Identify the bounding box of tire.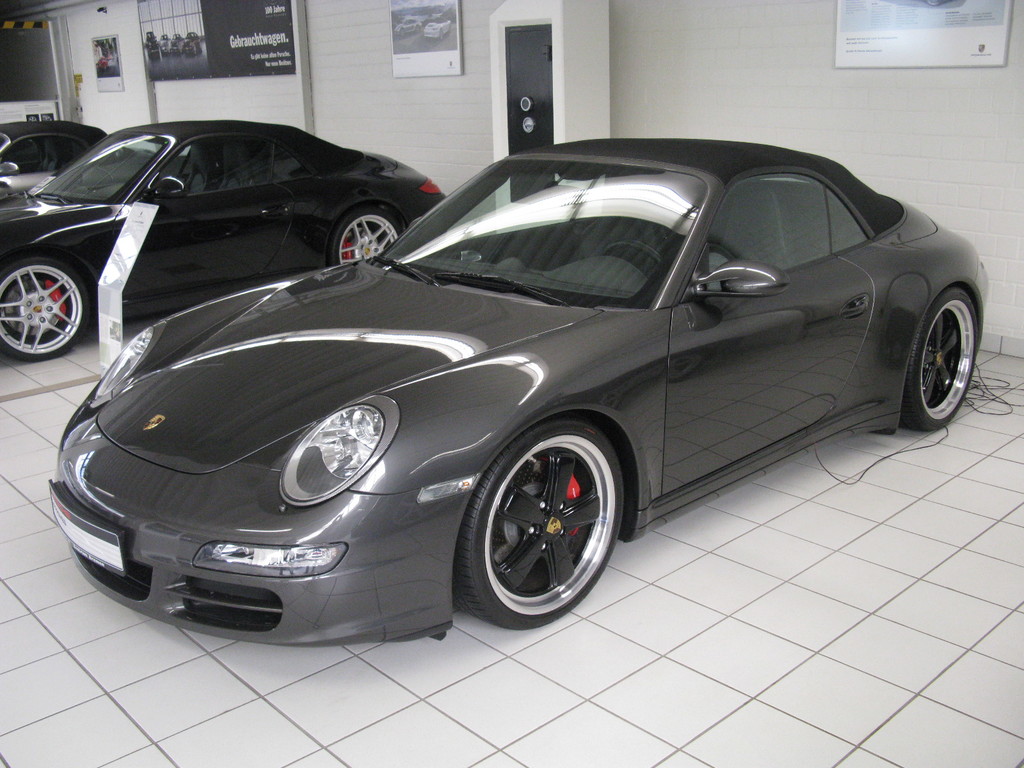
Rect(452, 428, 632, 630).
